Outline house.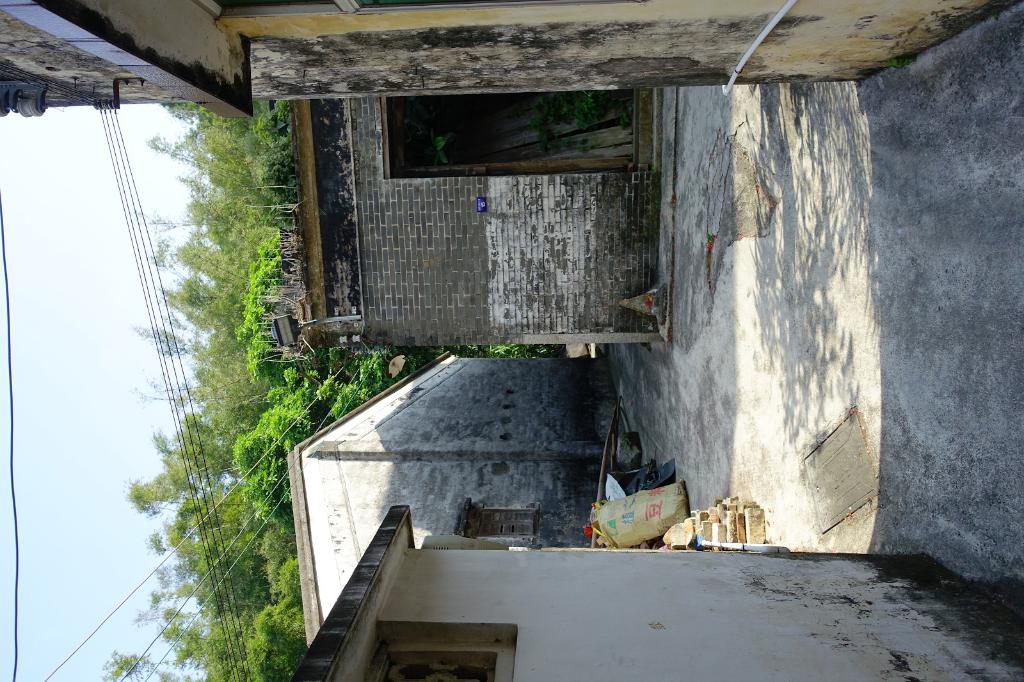
Outline: region(289, 505, 1023, 681).
